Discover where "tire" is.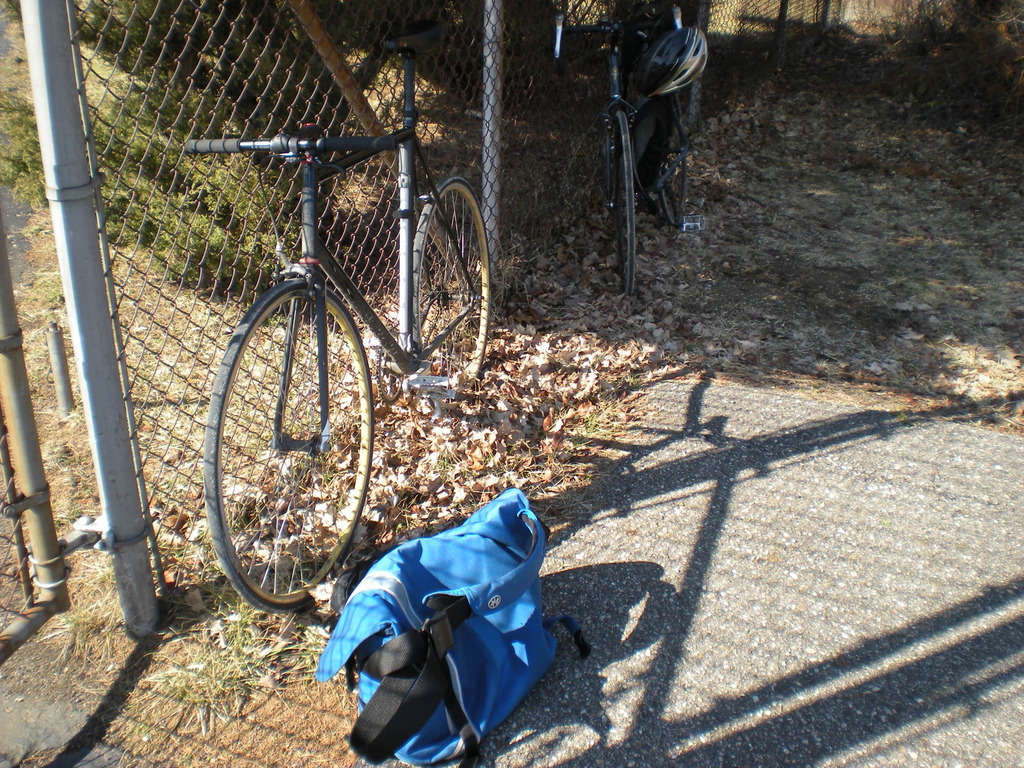
Discovered at <bbox>404, 173, 496, 395</bbox>.
